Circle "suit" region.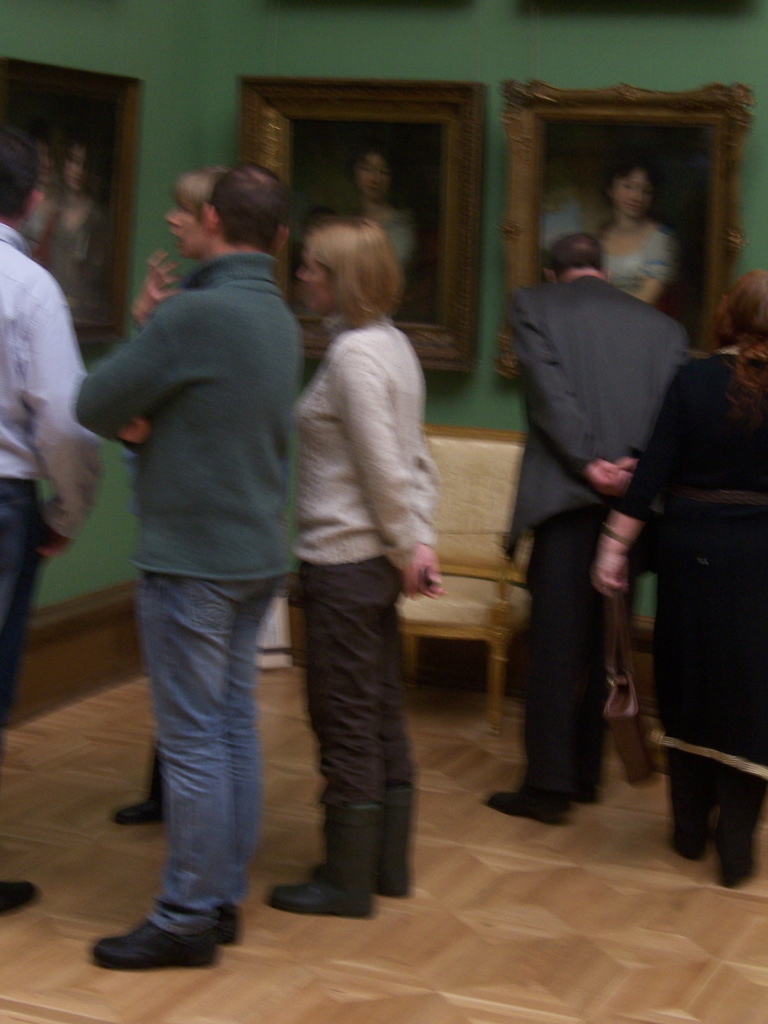
Region: pyautogui.locateOnScreen(508, 276, 692, 562).
